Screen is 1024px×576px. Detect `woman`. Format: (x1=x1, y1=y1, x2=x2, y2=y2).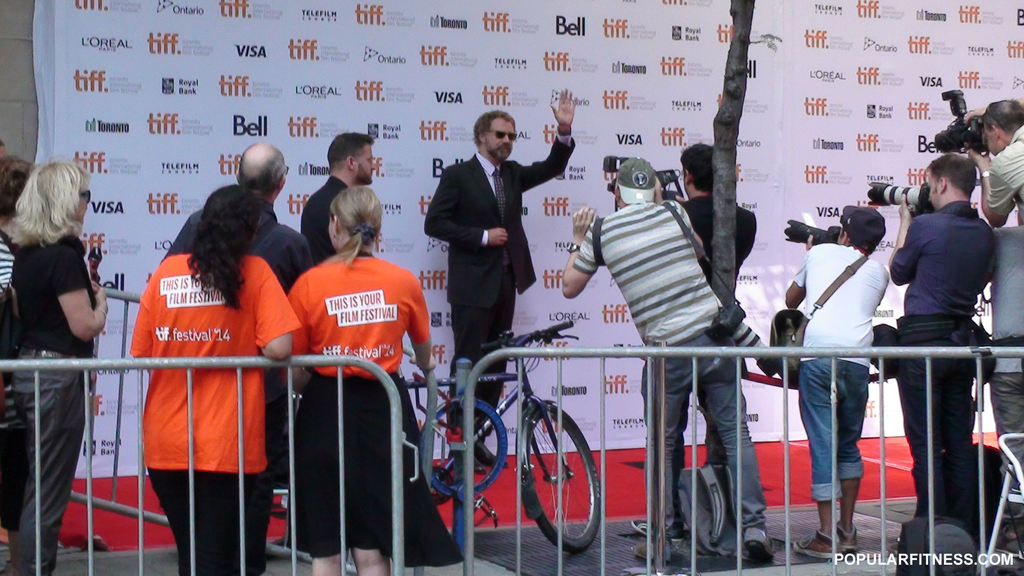
(x1=129, y1=180, x2=303, y2=575).
